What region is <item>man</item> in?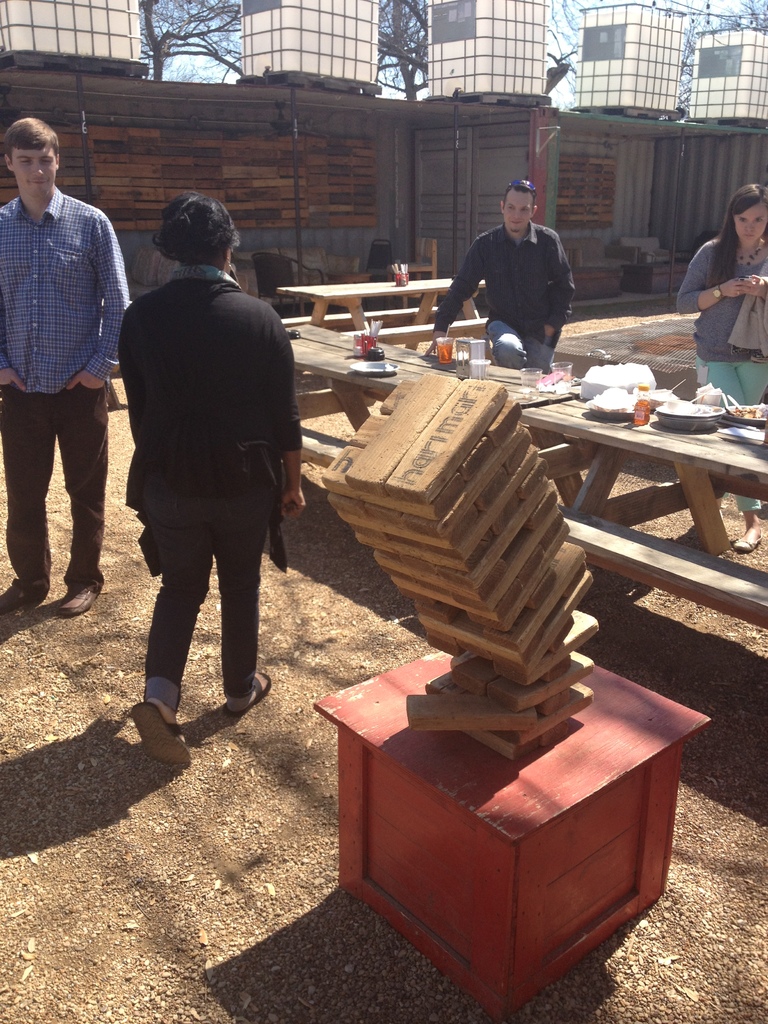
<bbox>0, 115, 125, 618</bbox>.
